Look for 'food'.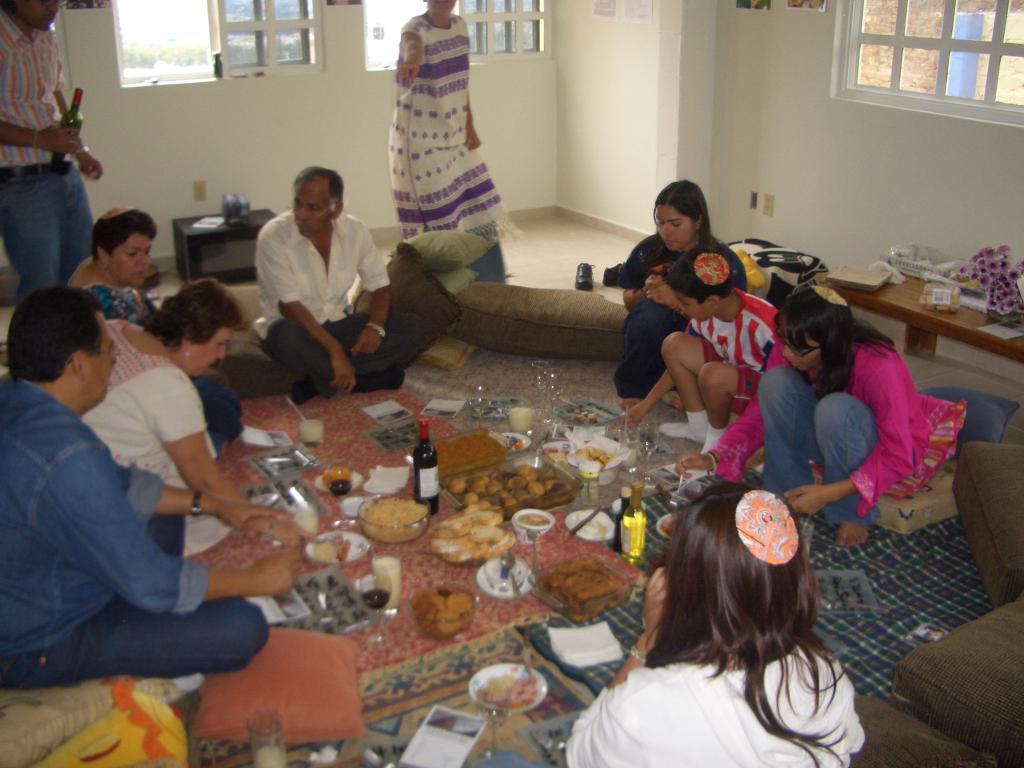
Found: (x1=572, y1=406, x2=598, y2=426).
